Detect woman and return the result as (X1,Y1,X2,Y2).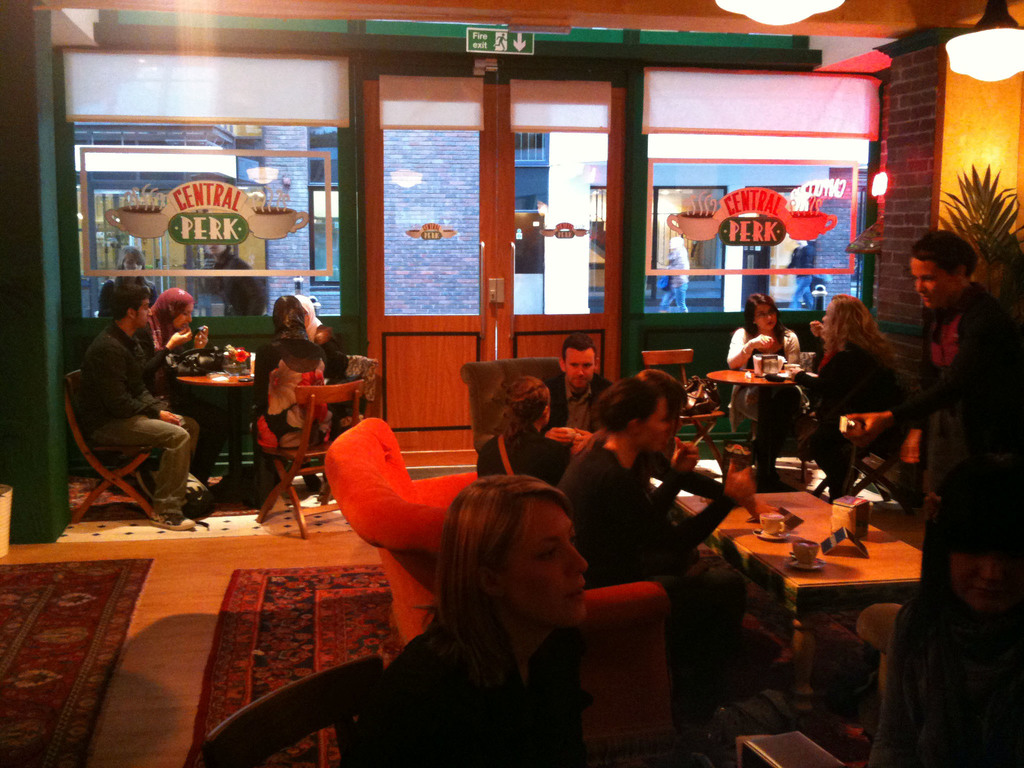
(352,472,597,767).
